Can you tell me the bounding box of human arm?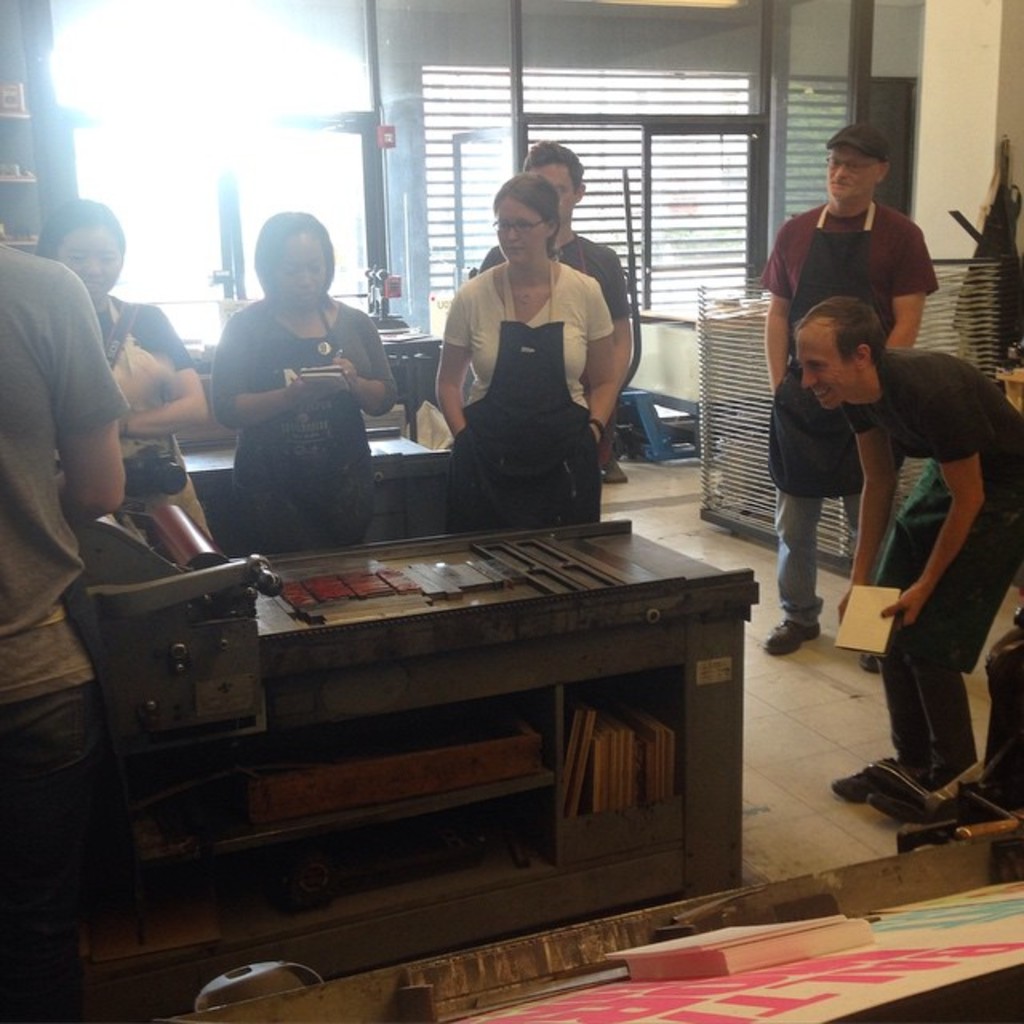
pyautogui.locateOnScreen(221, 312, 341, 421).
